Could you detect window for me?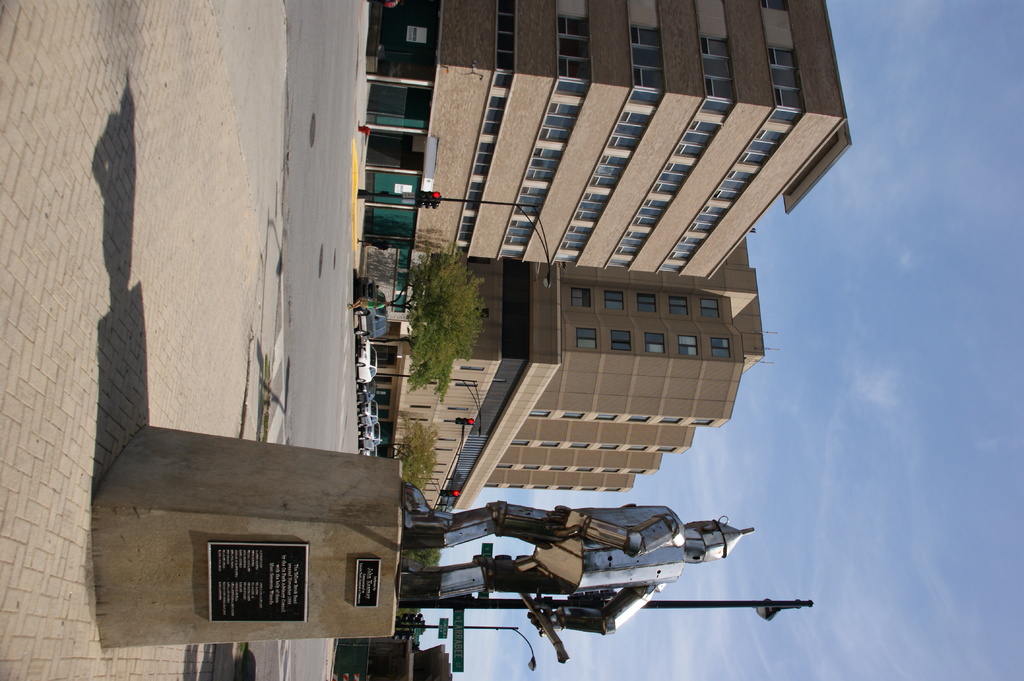
Detection result: 691,417,710,424.
